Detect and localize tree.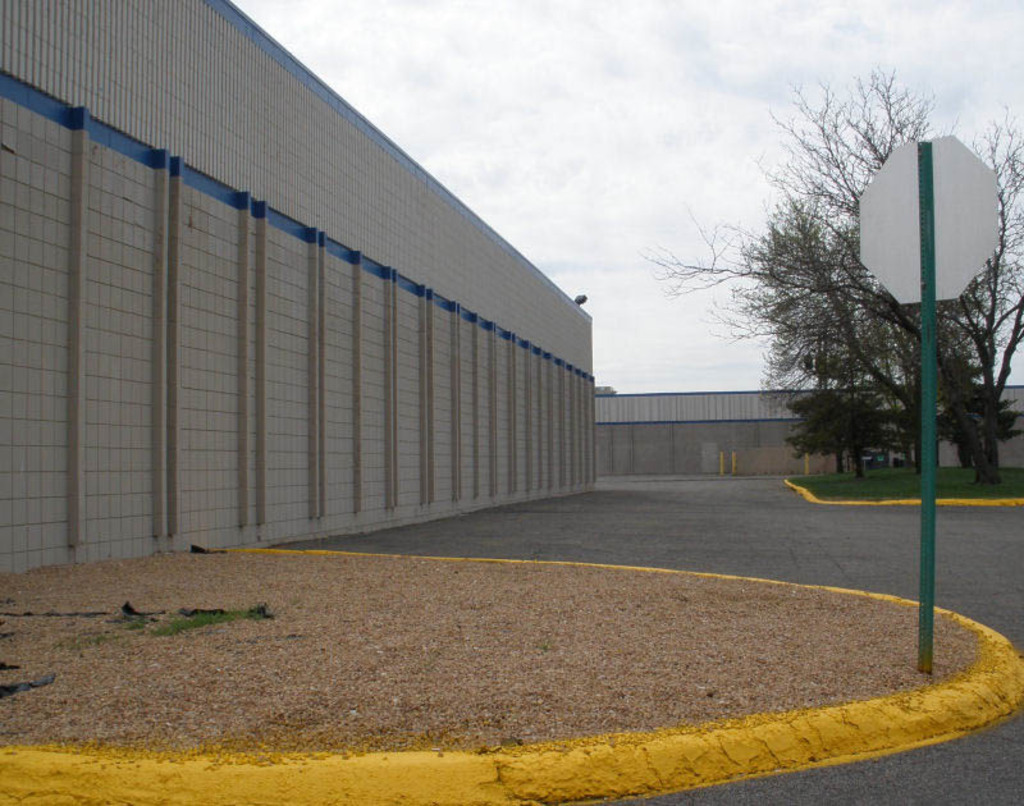
Localized at box=[788, 376, 886, 477].
